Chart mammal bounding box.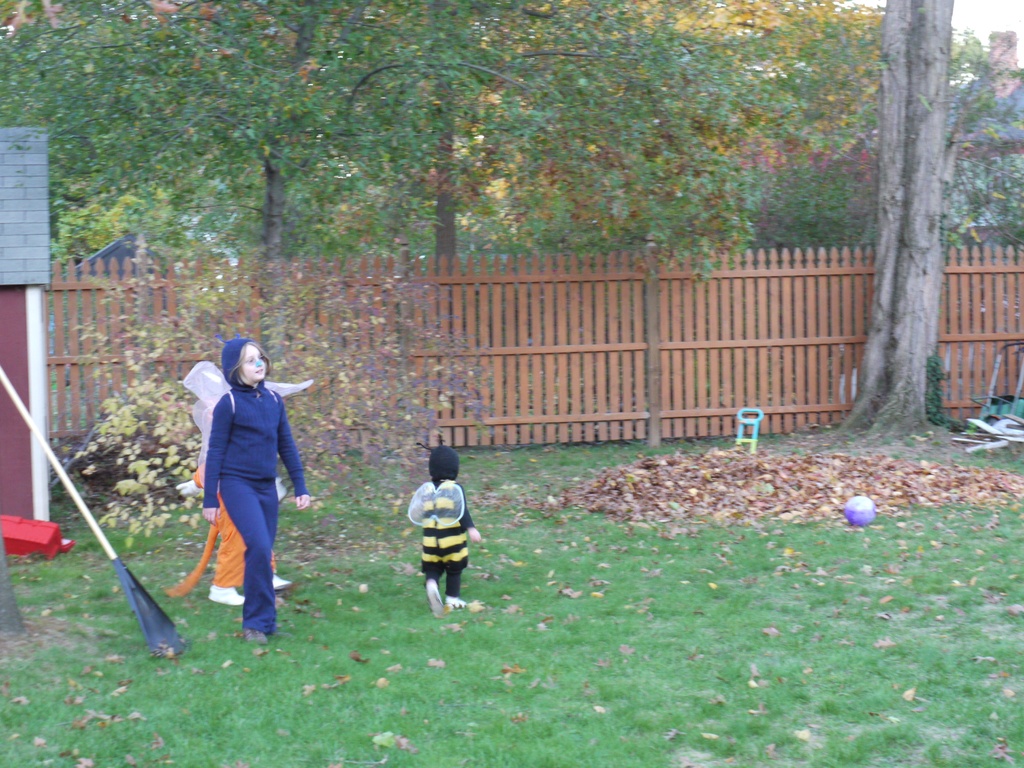
Charted: l=166, t=460, r=289, b=607.
